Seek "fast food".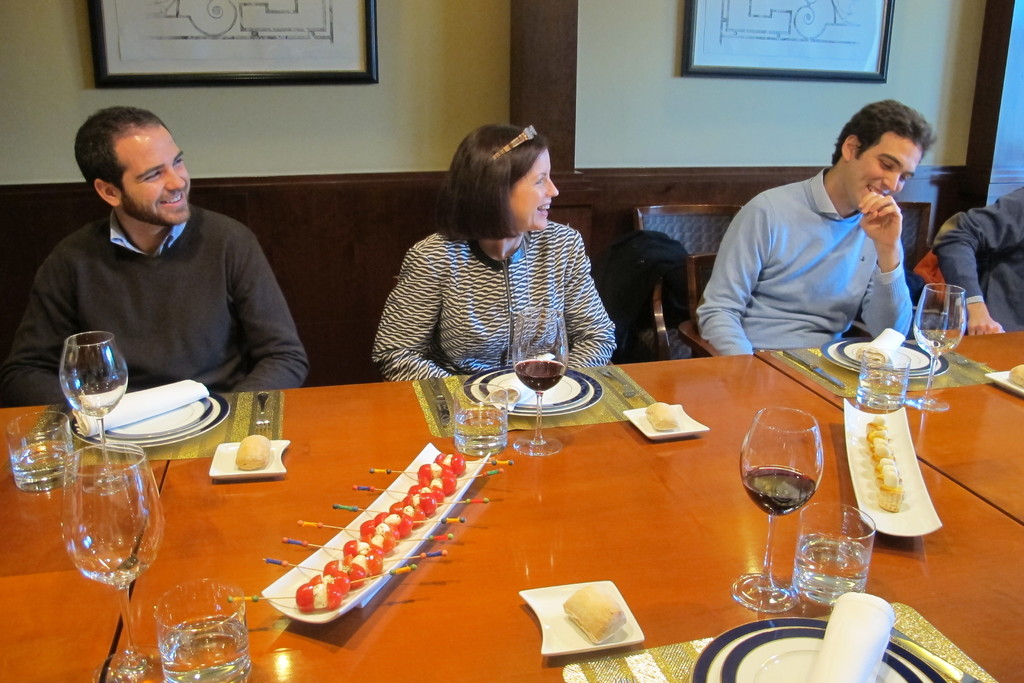
box=[559, 590, 631, 639].
